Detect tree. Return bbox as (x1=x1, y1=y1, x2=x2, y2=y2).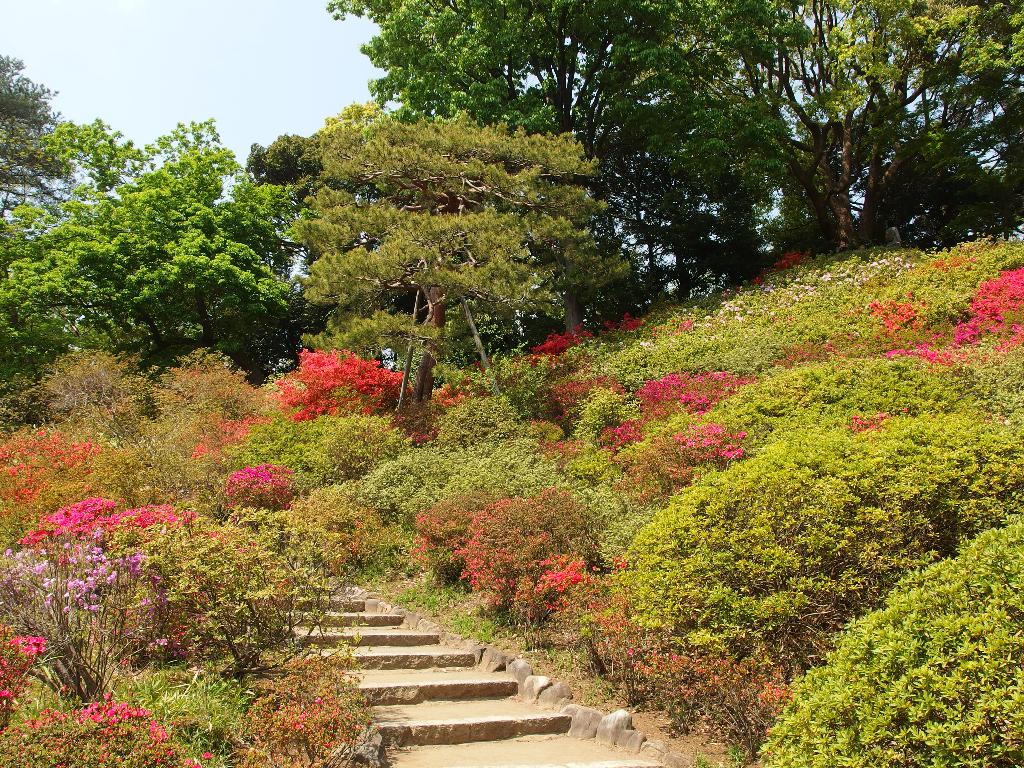
(x1=241, y1=125, x2=325, y2=189).
